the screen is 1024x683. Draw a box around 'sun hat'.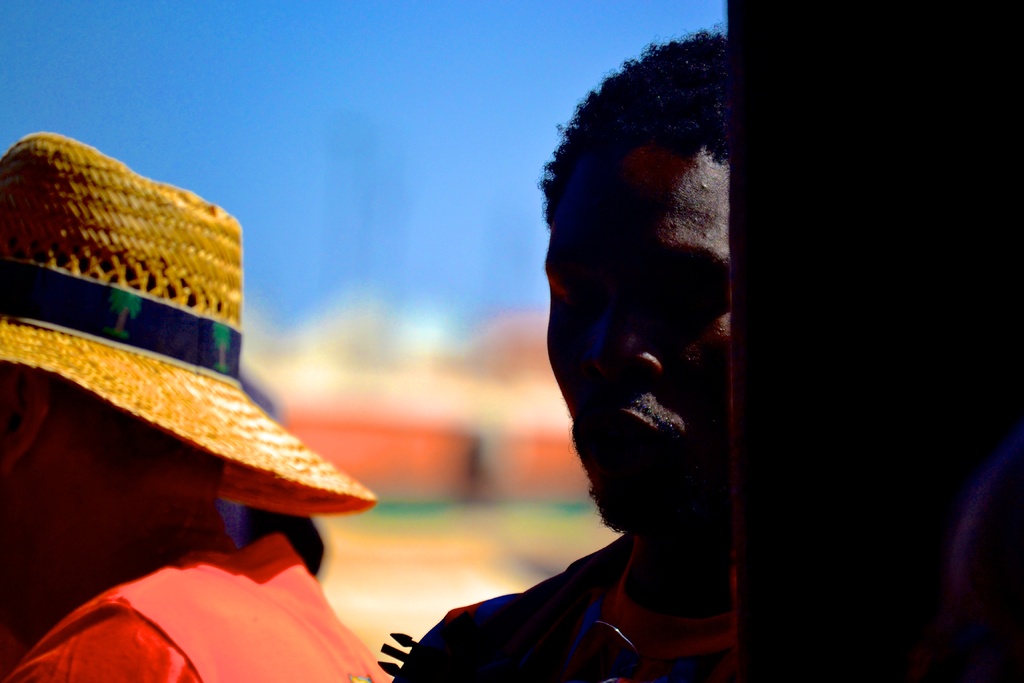
Rect(0, 131, 383, 511).
